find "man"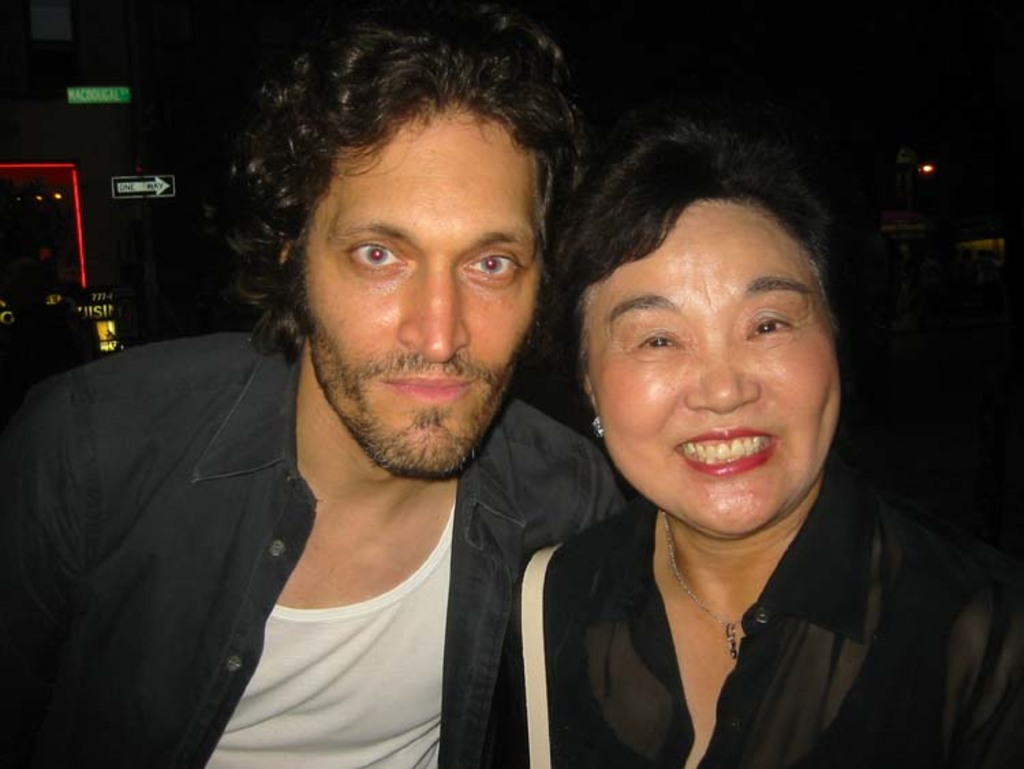
[left=19, top=45, right=668, bottom=768]
